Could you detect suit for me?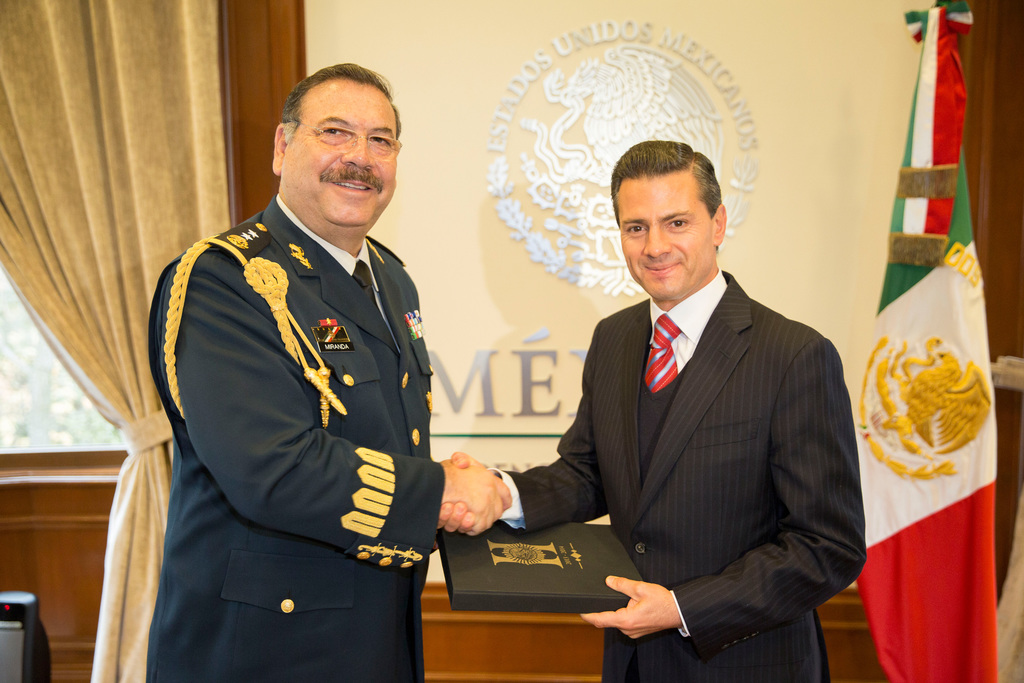
Detection result: 524,171,864,666.
